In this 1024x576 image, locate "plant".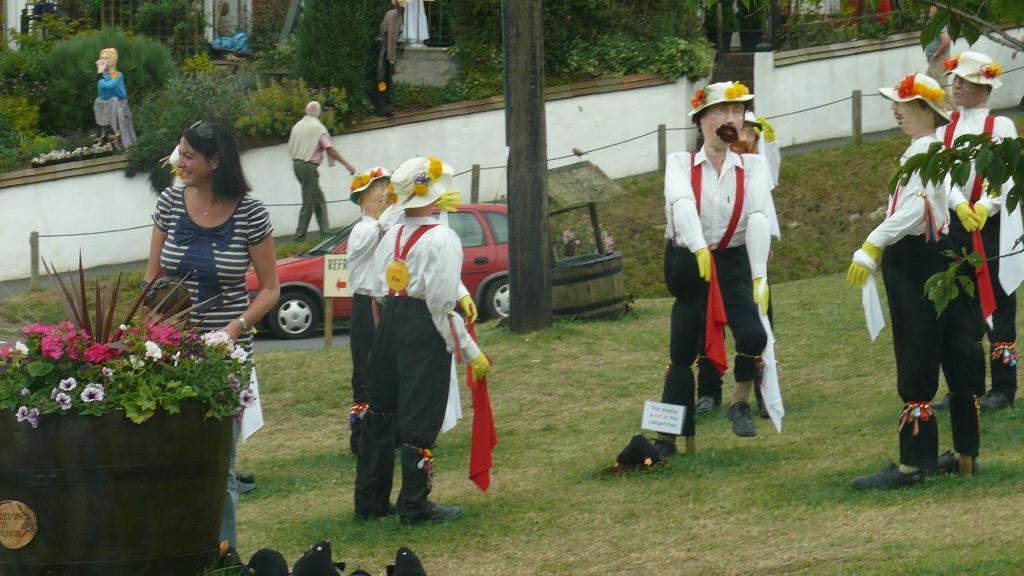
Bounding box: BBox(255, 0, 376, 111).
